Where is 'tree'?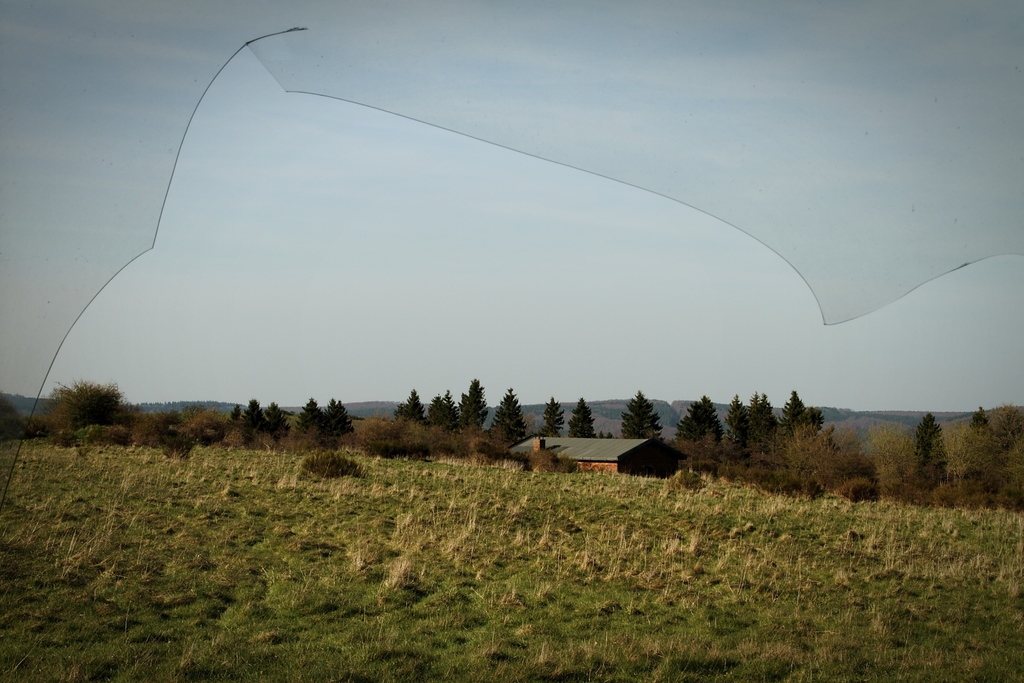
BBox(675, 393, 727, 442).
